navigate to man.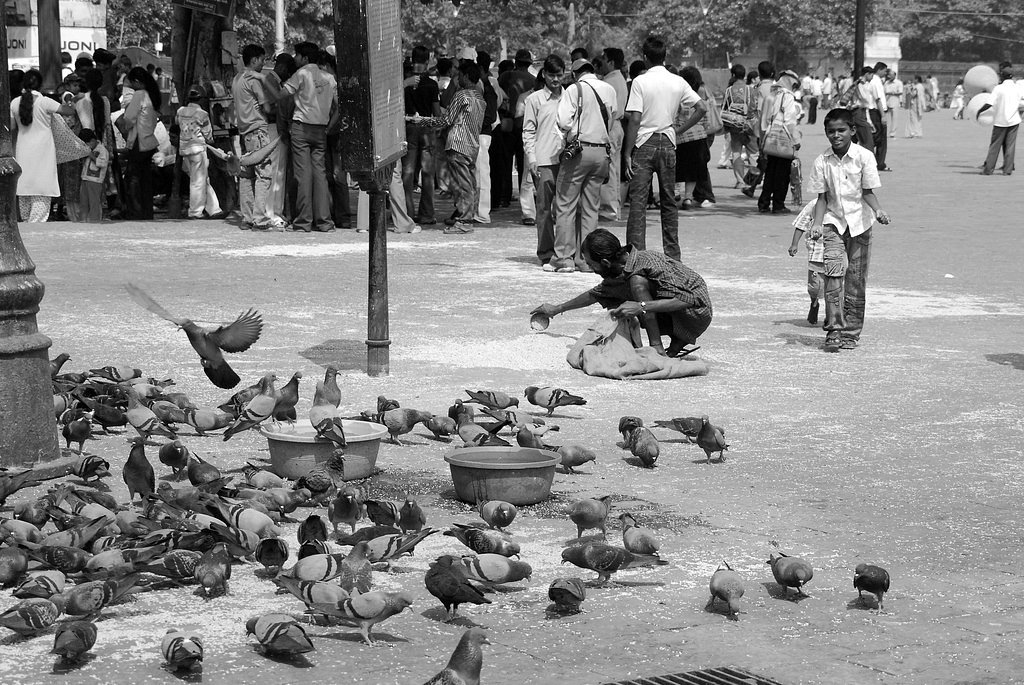
Navigation target: left=519, top=52, right=565, bottom=264.
